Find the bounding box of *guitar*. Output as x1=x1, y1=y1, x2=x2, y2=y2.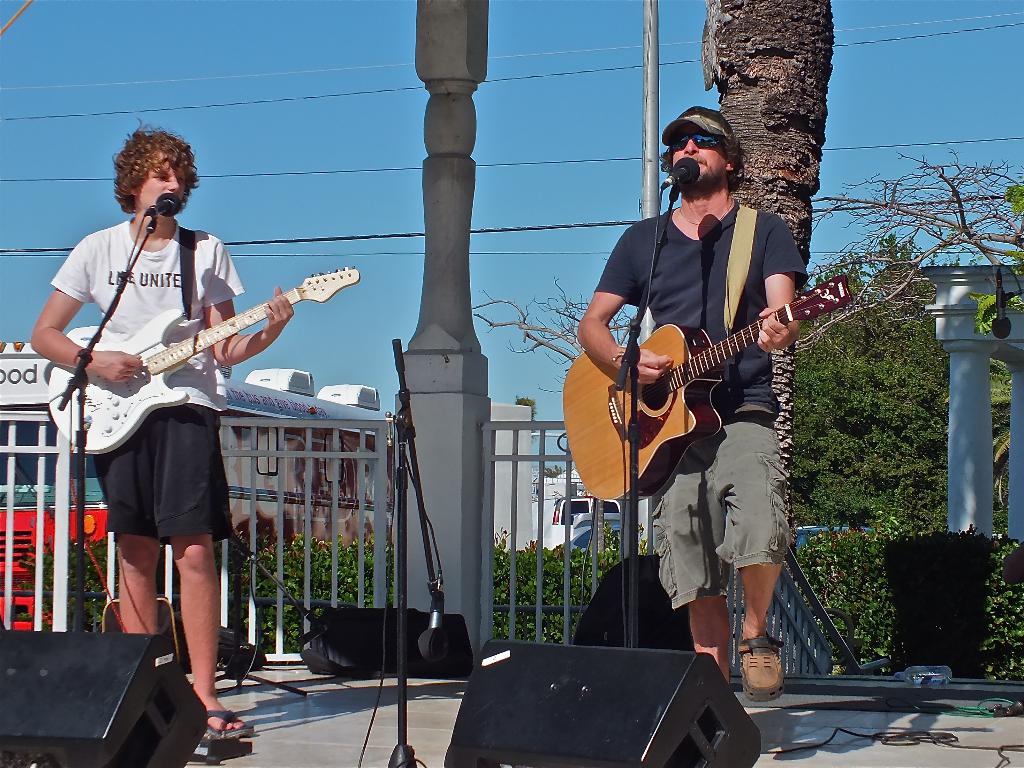
x1=564, y1=275, x2=855, y2=503.
